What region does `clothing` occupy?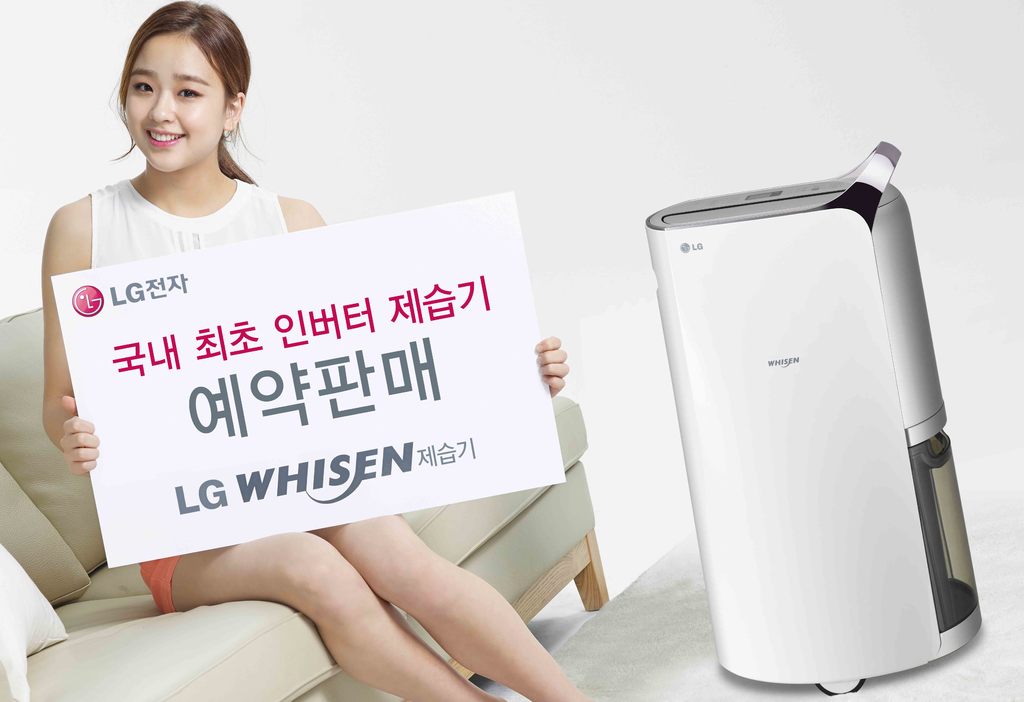
rect(88, 183, 291, 275).
